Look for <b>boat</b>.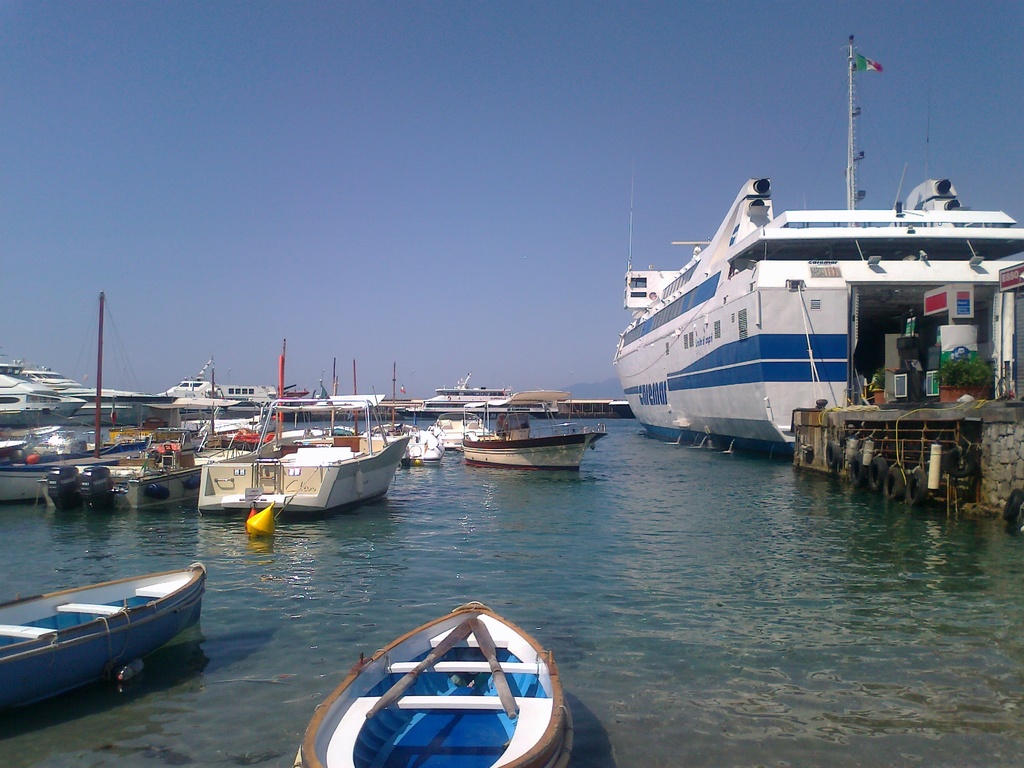
Found: region(438, 405, 495, 456).
